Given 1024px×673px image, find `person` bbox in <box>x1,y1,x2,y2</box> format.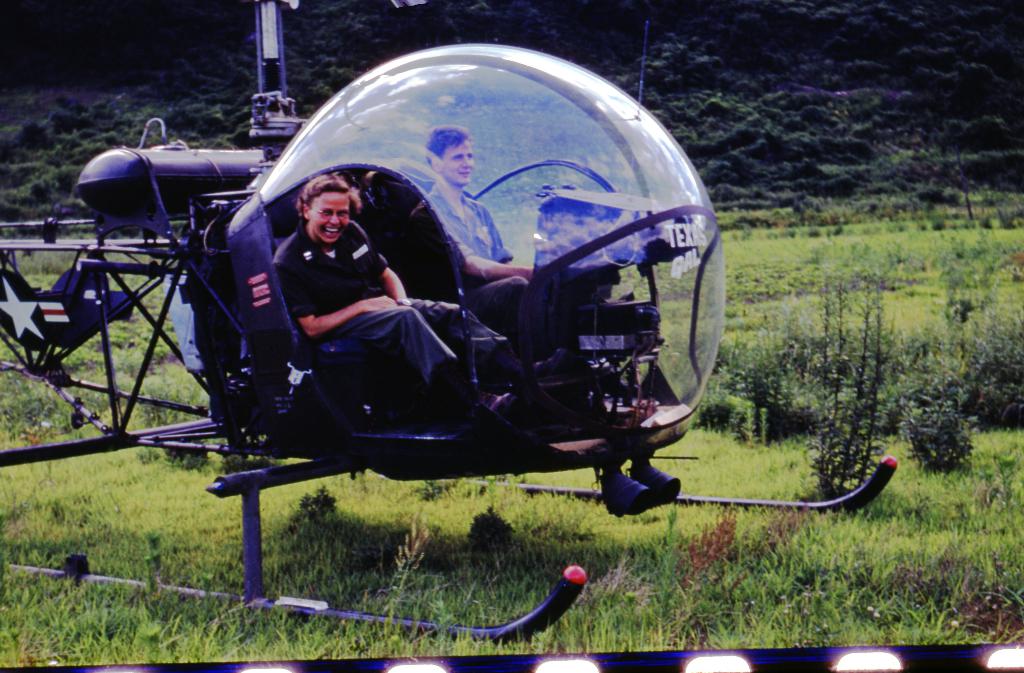
<box>404,122,540,405</box>.
